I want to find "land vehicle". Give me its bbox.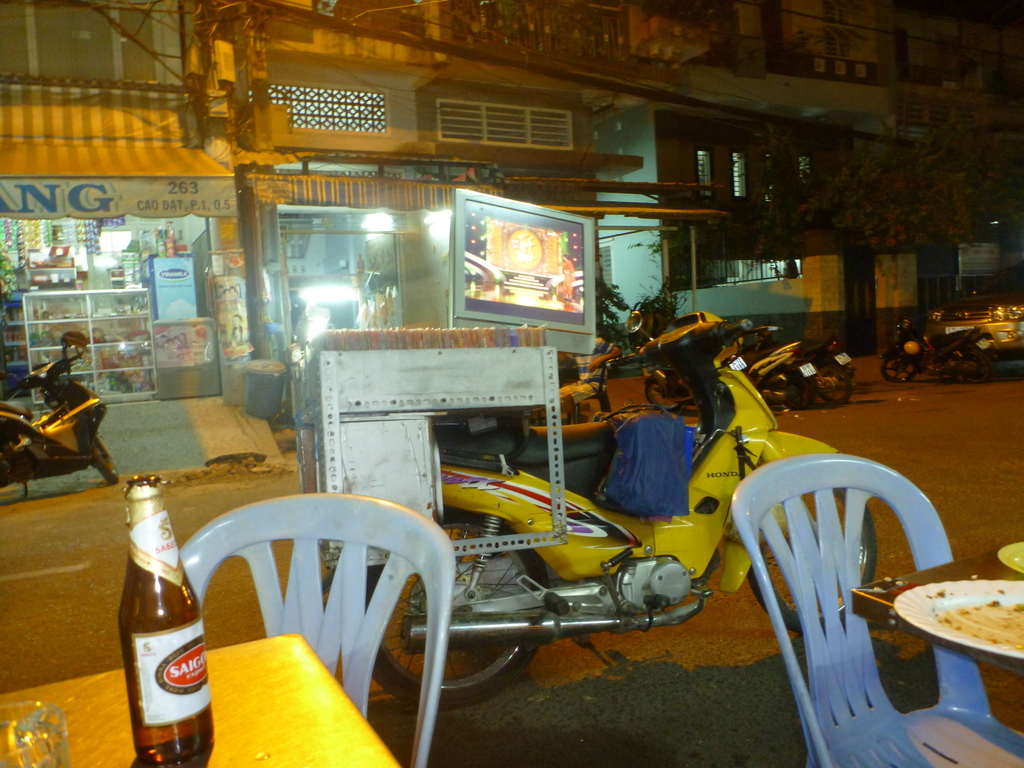
crop(644, 342, 815, 407).
